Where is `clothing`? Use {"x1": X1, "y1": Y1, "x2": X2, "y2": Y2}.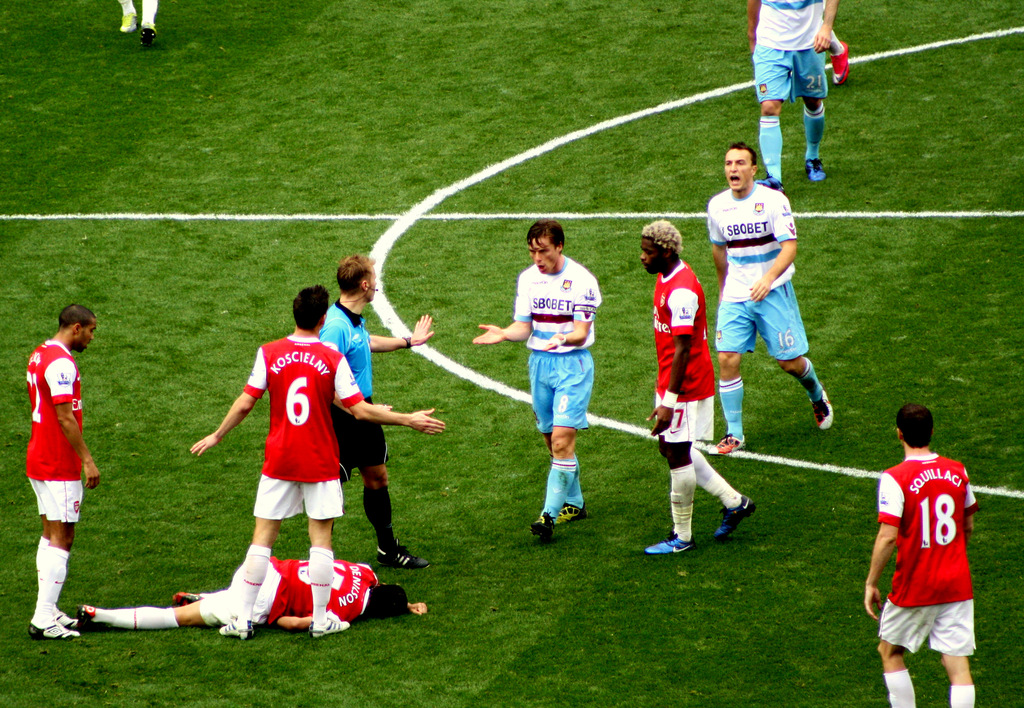
{"x1": 653, "y1": 259, "x2": 714, "y2": 440}.
